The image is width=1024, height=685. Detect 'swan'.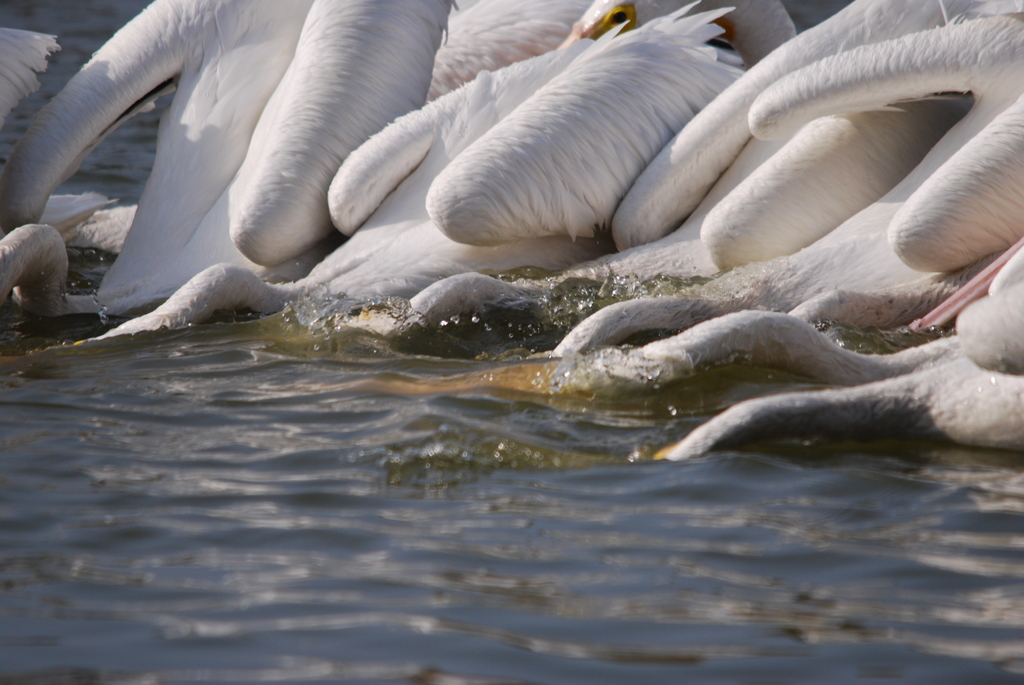
Detection: x1=493 y1=0 x2=1023 y2=402.
